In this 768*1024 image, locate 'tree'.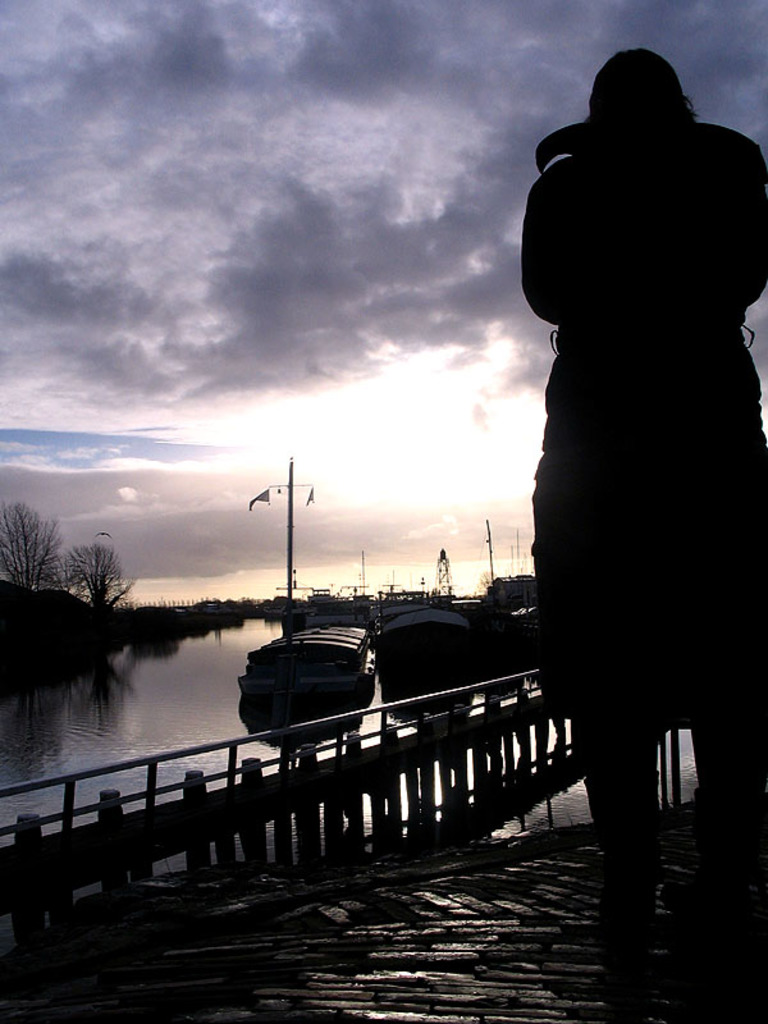
Bounding box: [63,544,134,623].
